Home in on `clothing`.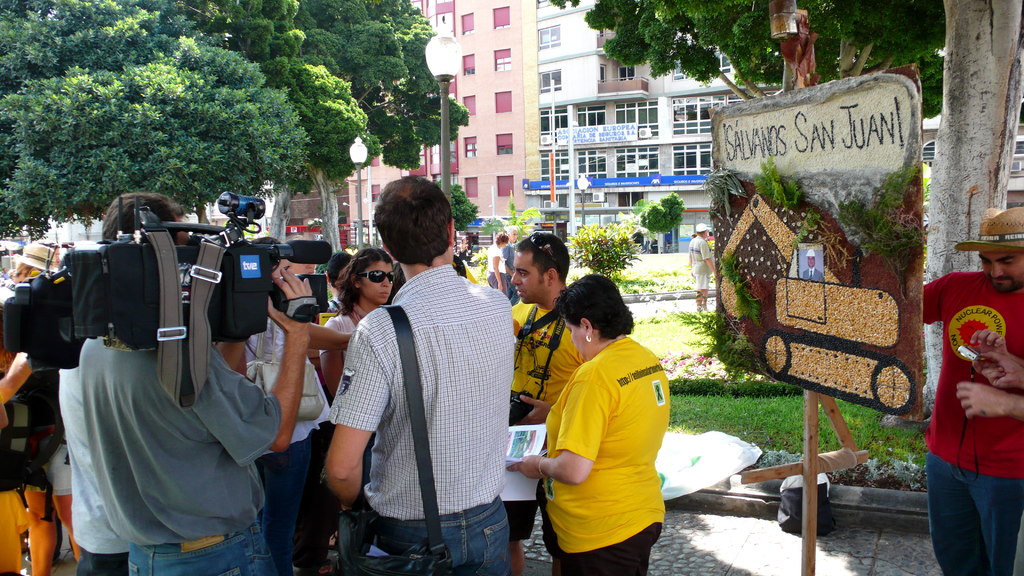
Homed in at [left=486, top=243, right=504, bottom=292].
